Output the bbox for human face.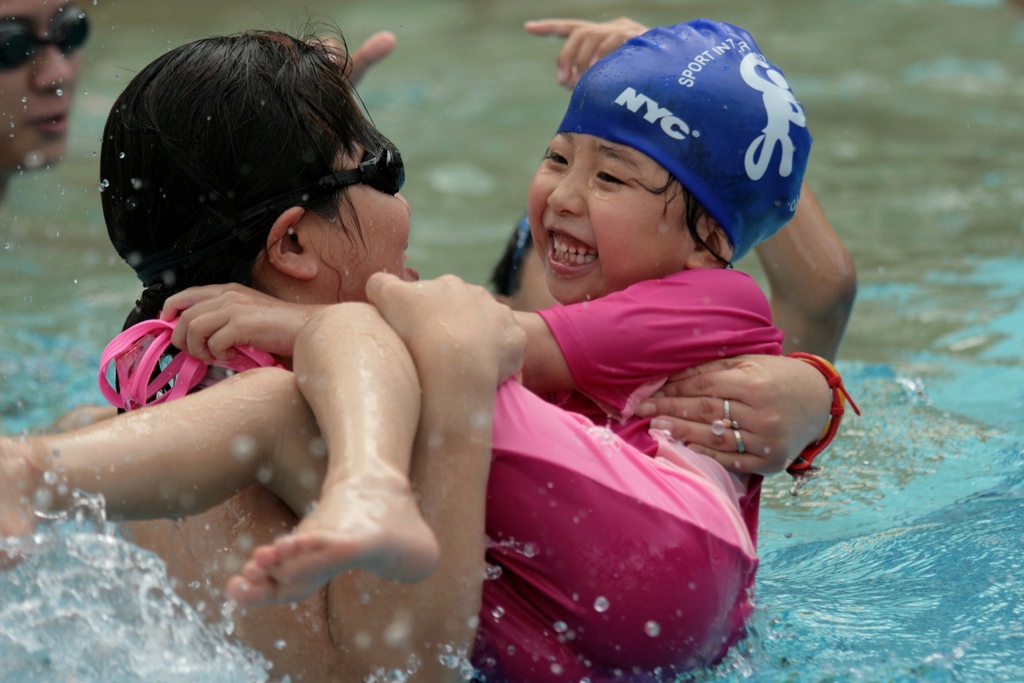
[527,134,701,303].
